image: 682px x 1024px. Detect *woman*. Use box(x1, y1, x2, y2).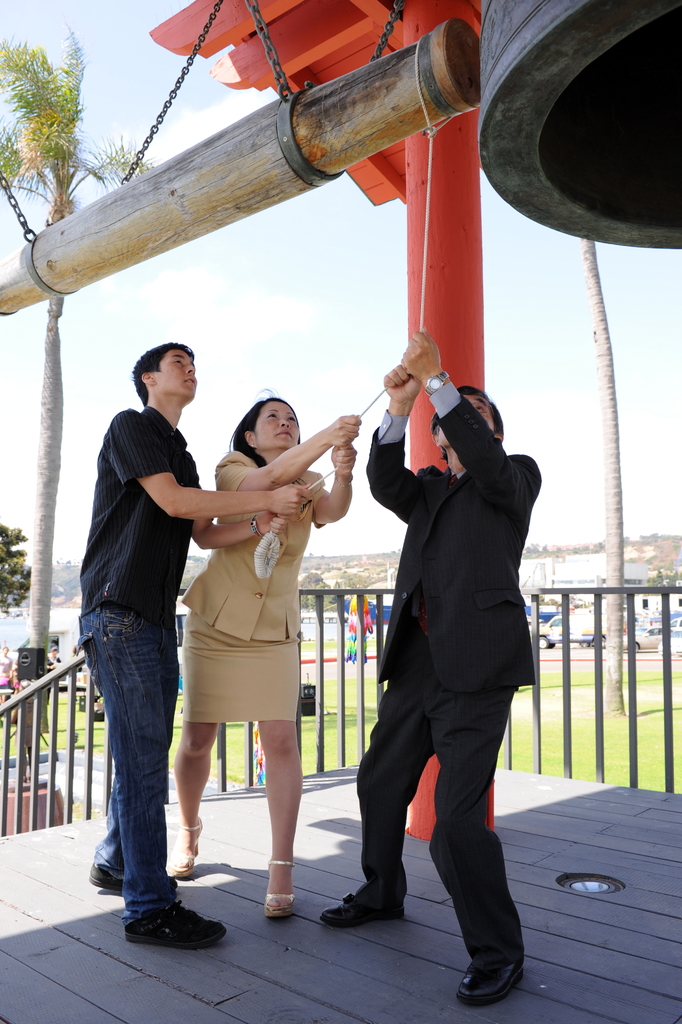
box(142, 374, 329, 904).
